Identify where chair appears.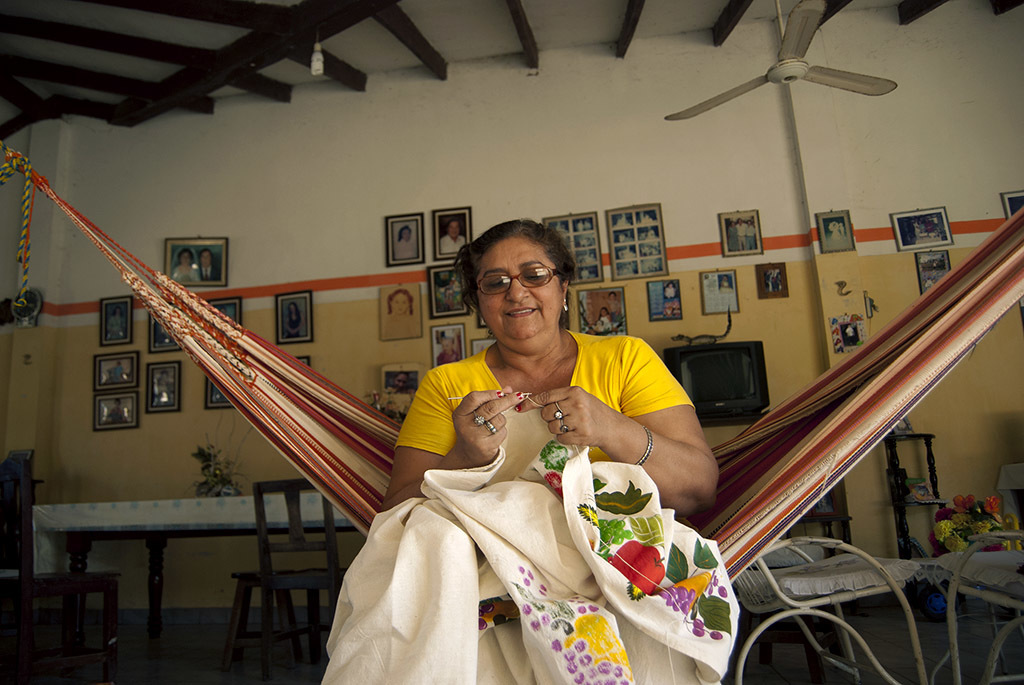
Appears at select_region(928, 533, 1023, 684).
